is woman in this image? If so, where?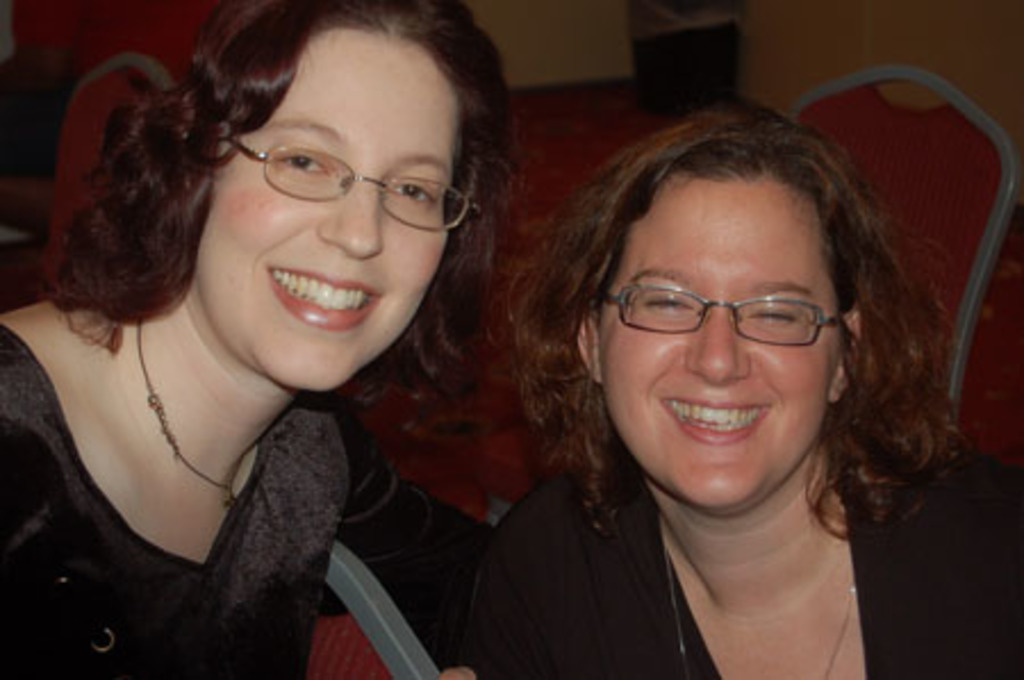
Yes, at 0,0,580,678.
